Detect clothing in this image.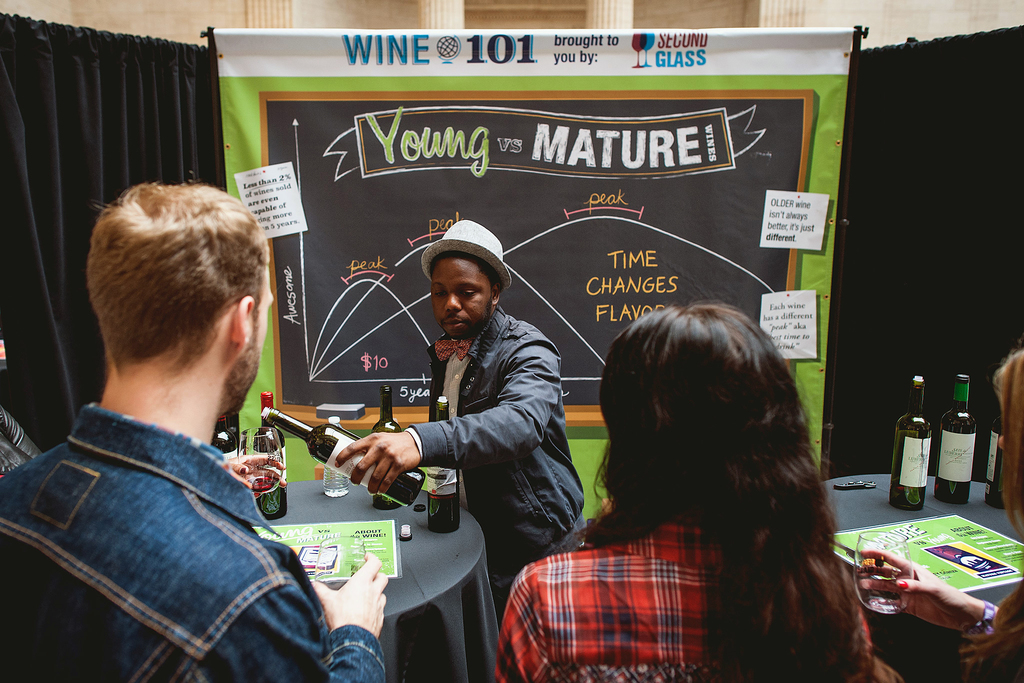
Detection: <bbox>15, 330, 337, 682</bbox>.
